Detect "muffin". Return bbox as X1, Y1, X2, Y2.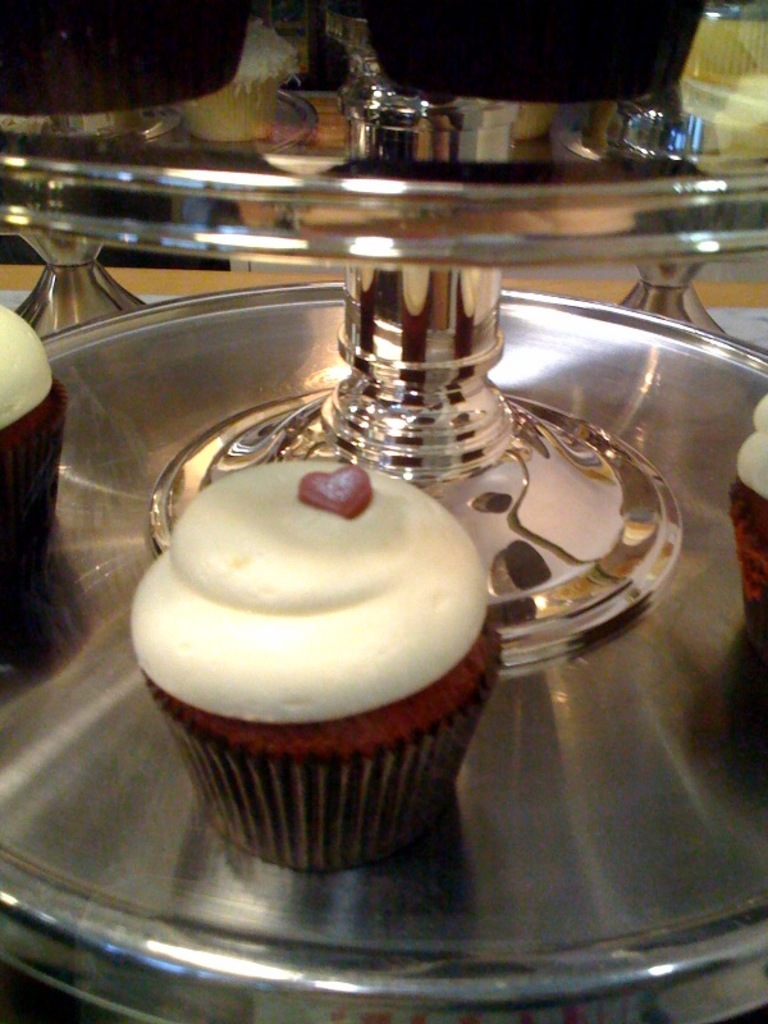
731, 389, 767, 657.
